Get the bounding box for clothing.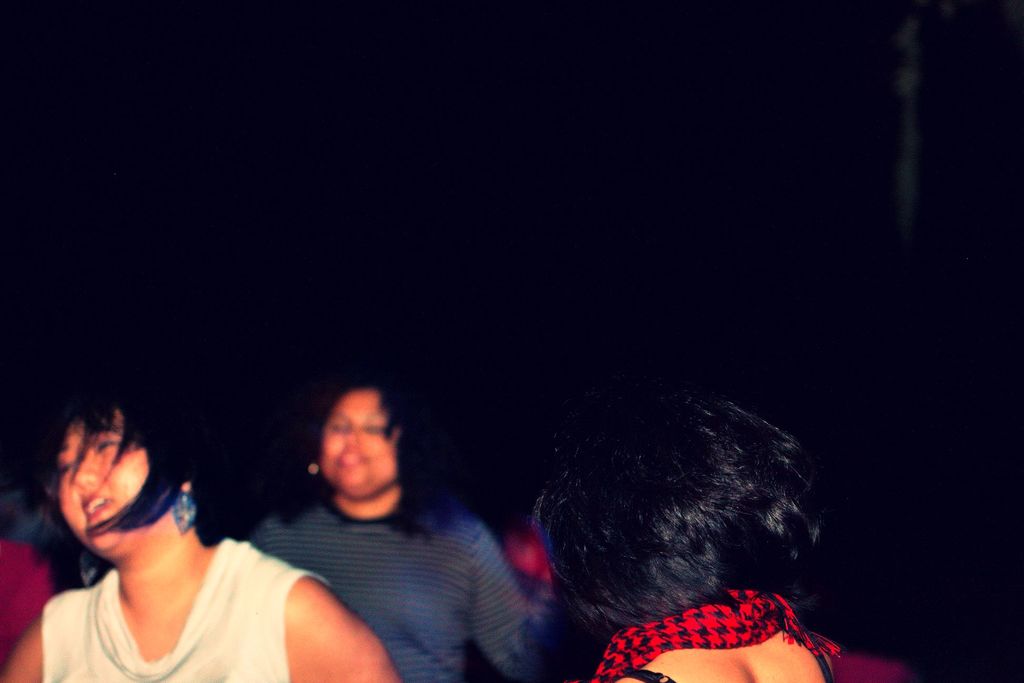
248 487 545 682.
